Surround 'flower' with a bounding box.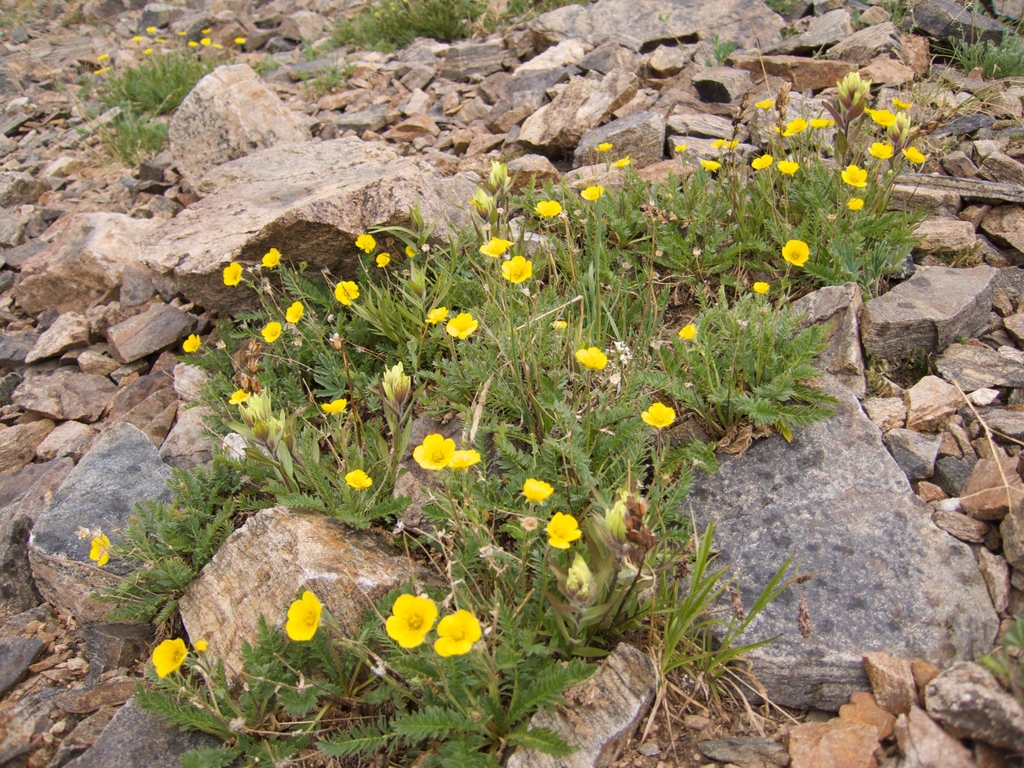
93:65:106:76.
